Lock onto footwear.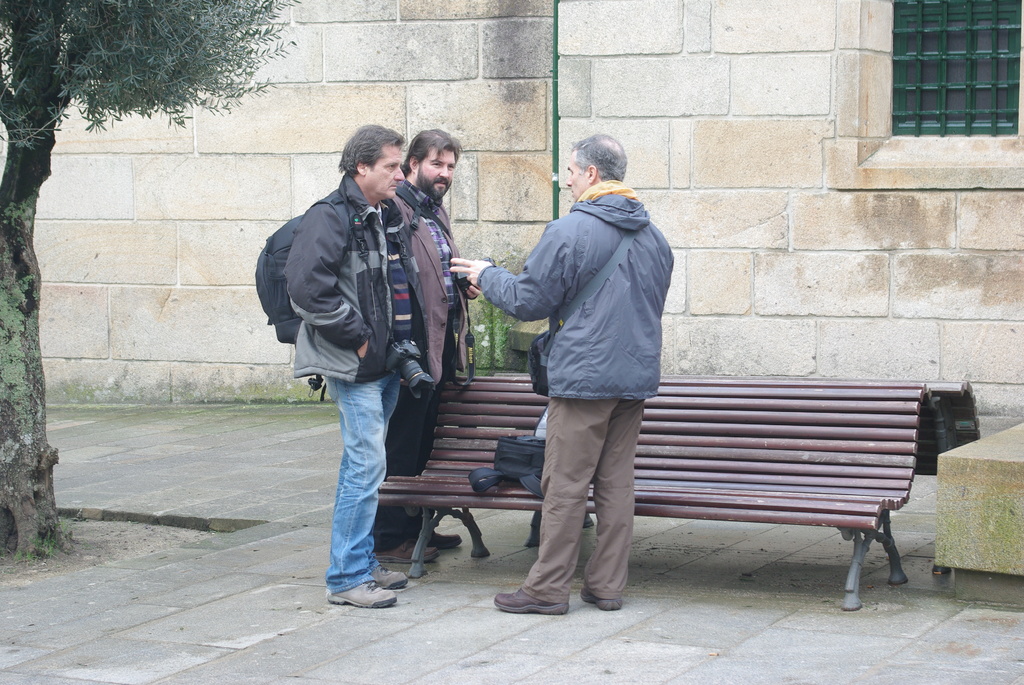
Locked: <bbox>493, 583, 572, 615</bbox>.
